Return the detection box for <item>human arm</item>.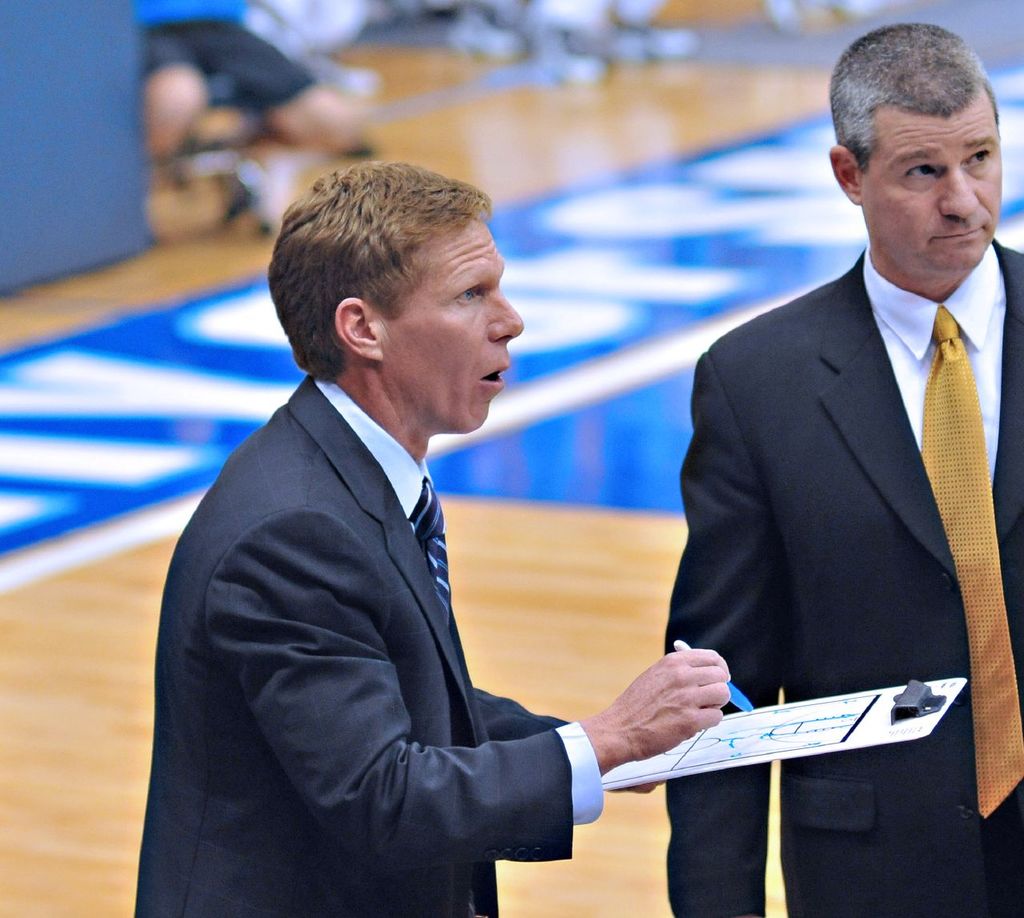
crop(456, 682, 560, 737).
